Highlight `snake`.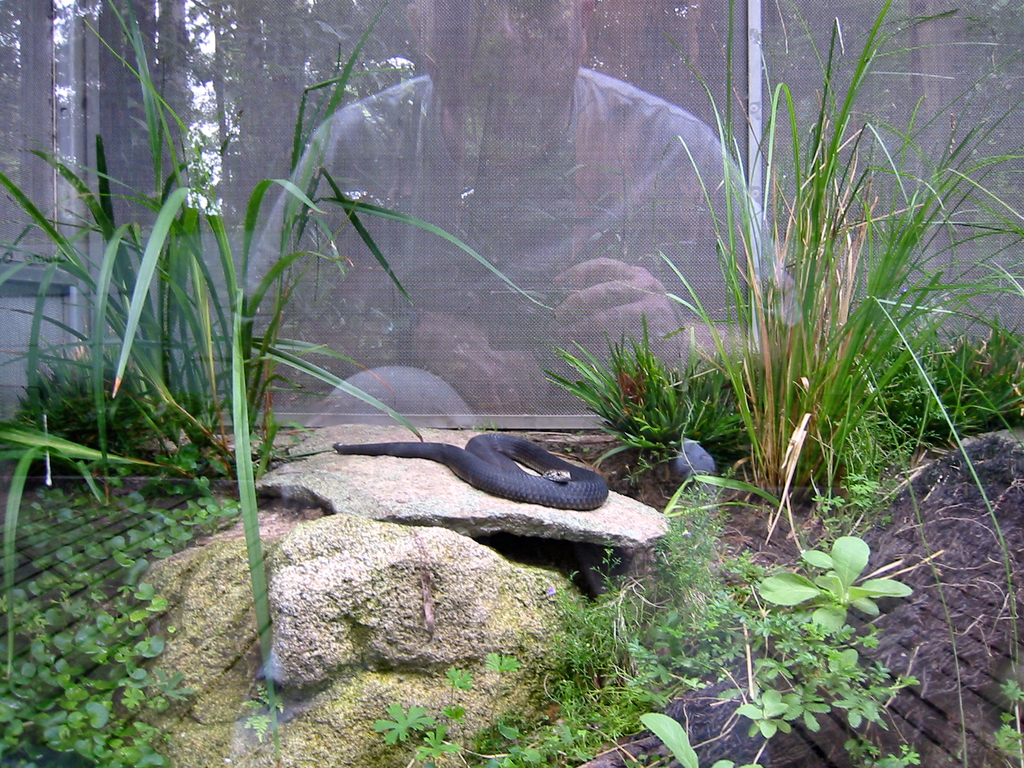
Highlighted region: <bbox>331, 430, 611, 511</bbox>.
